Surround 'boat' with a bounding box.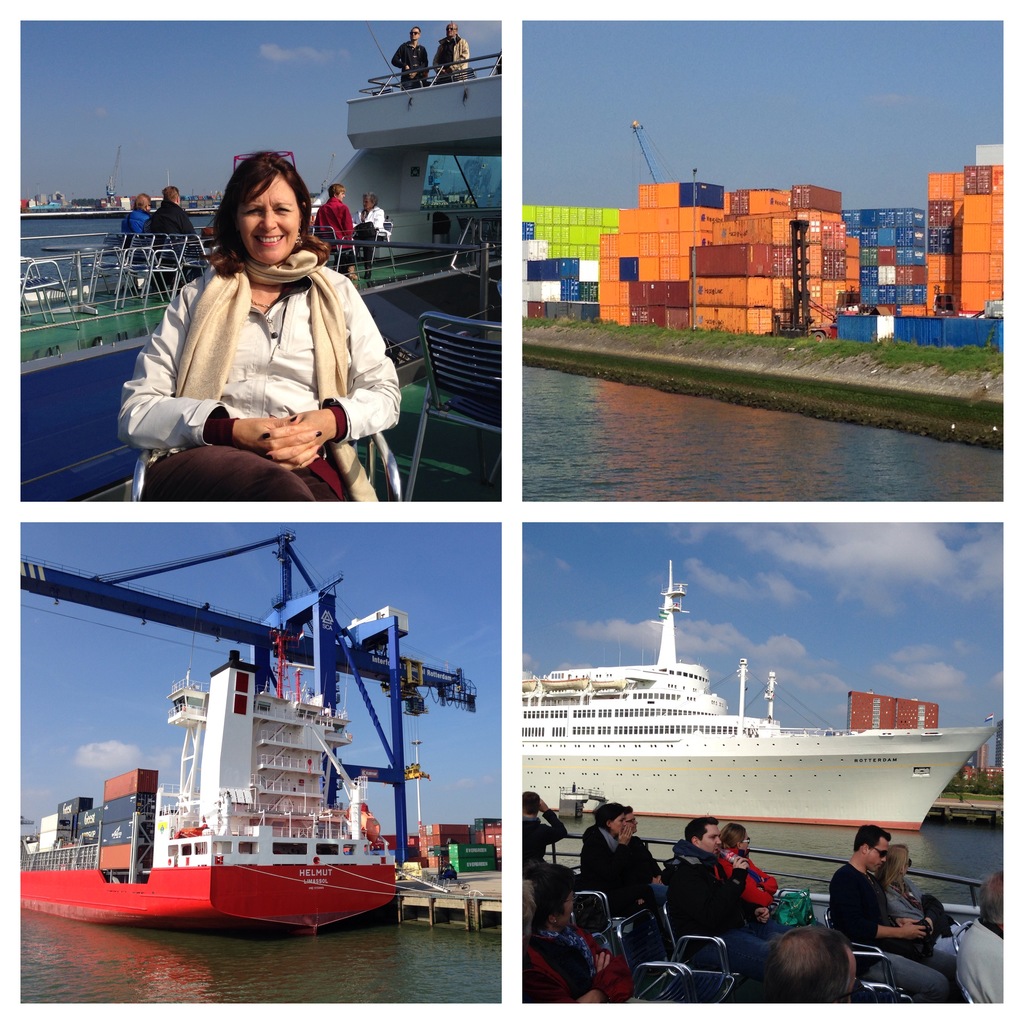
Rect(487, 592, 963, 868).
